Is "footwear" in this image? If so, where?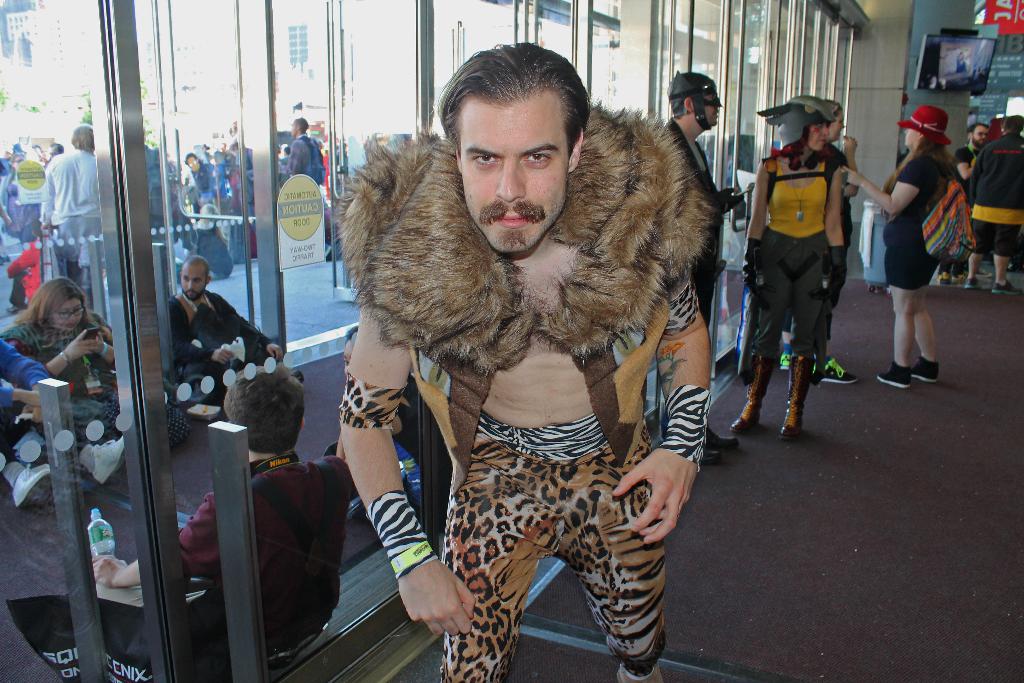
Yes, at locate(822, 355, 857, 386).
